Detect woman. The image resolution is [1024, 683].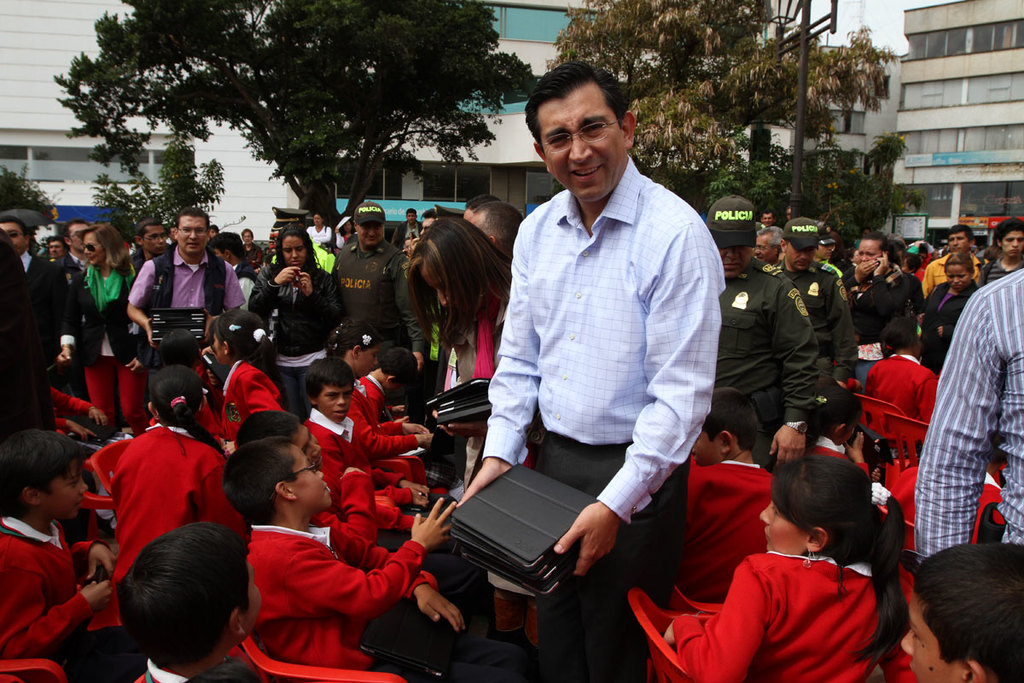
(left=927, top=253, right=981, bottom=378).
